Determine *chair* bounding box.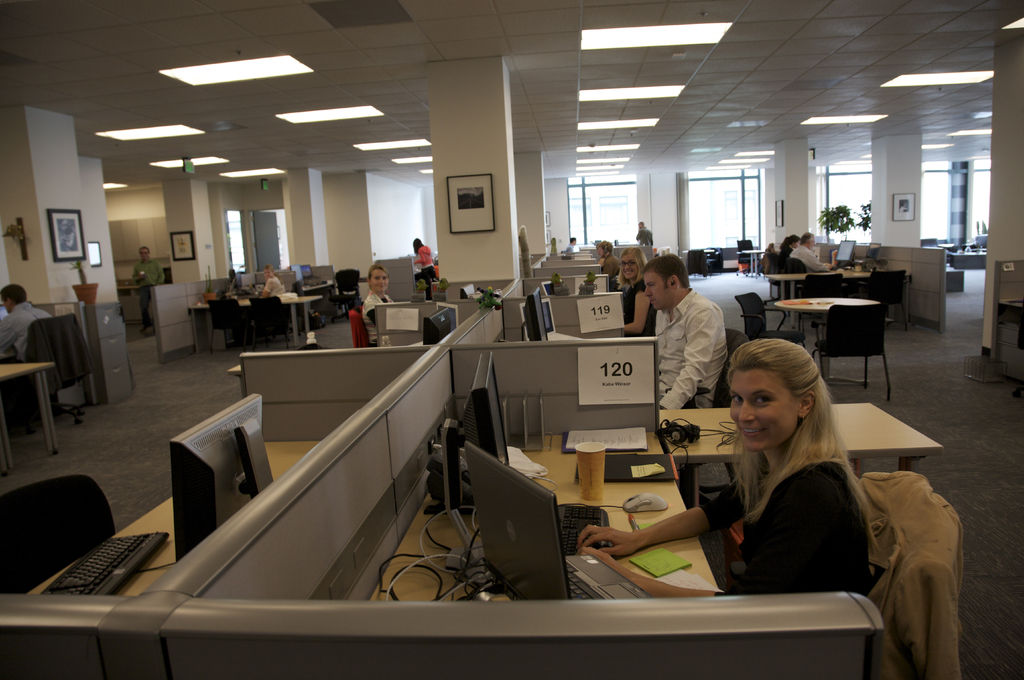
Determined: box(348, 312, 378, 347).
